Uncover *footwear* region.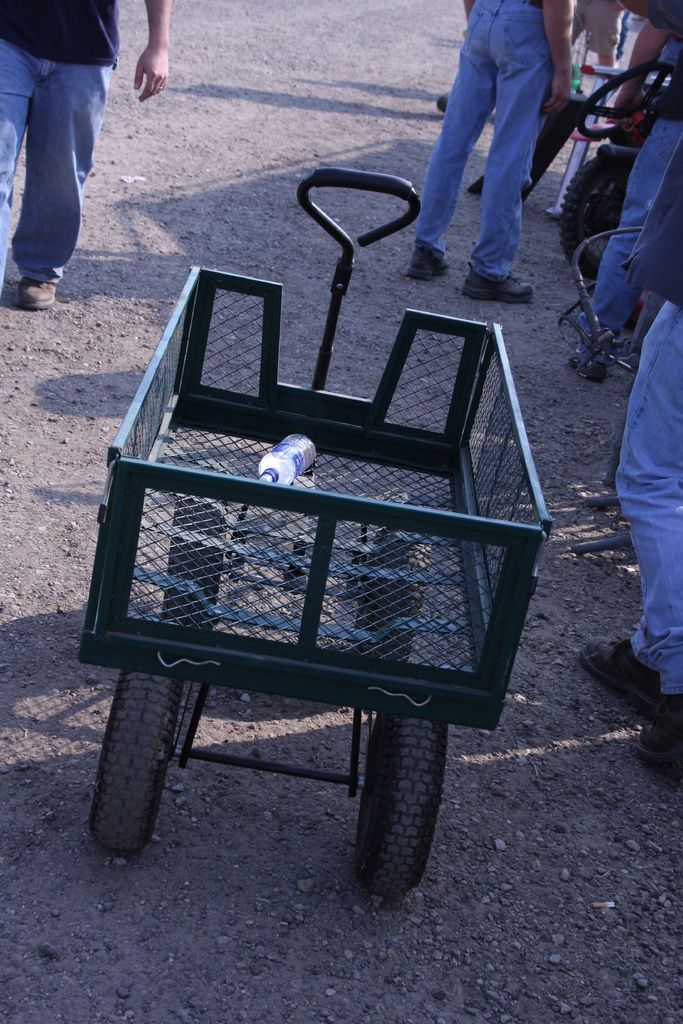
Uncovered: [559, 357, 607, 385].
